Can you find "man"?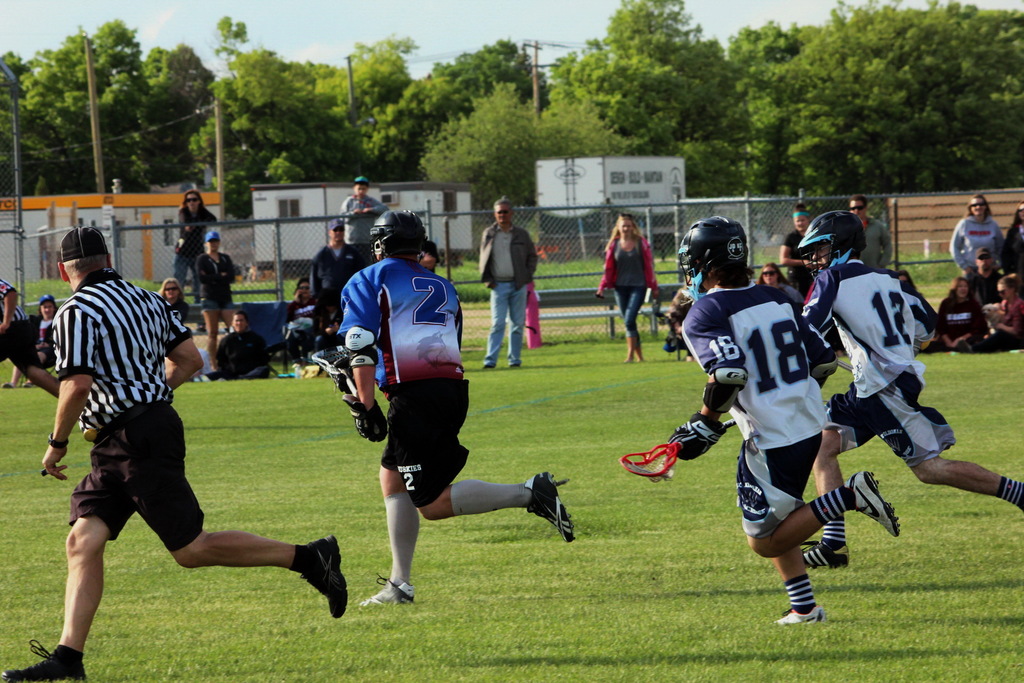
Yes, bounding box: pyautogui.locateOnScreen(4, 218, 346, 682).
